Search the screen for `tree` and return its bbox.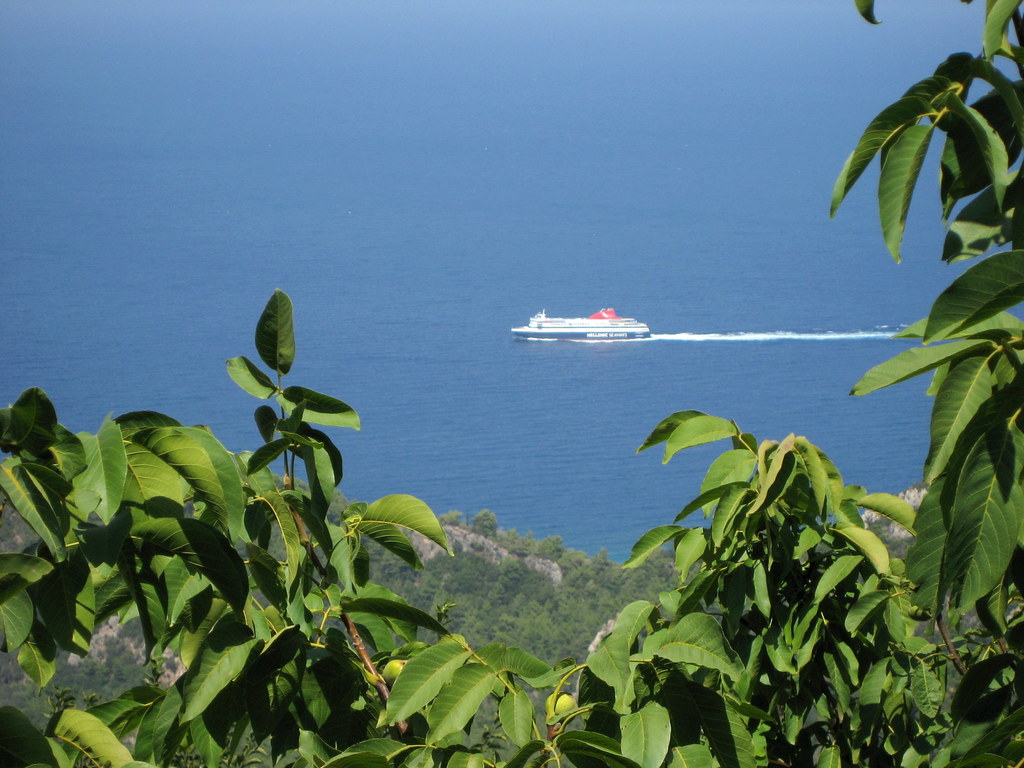
Found: (x1=0, y1=0, x2=1023, y2=767).
